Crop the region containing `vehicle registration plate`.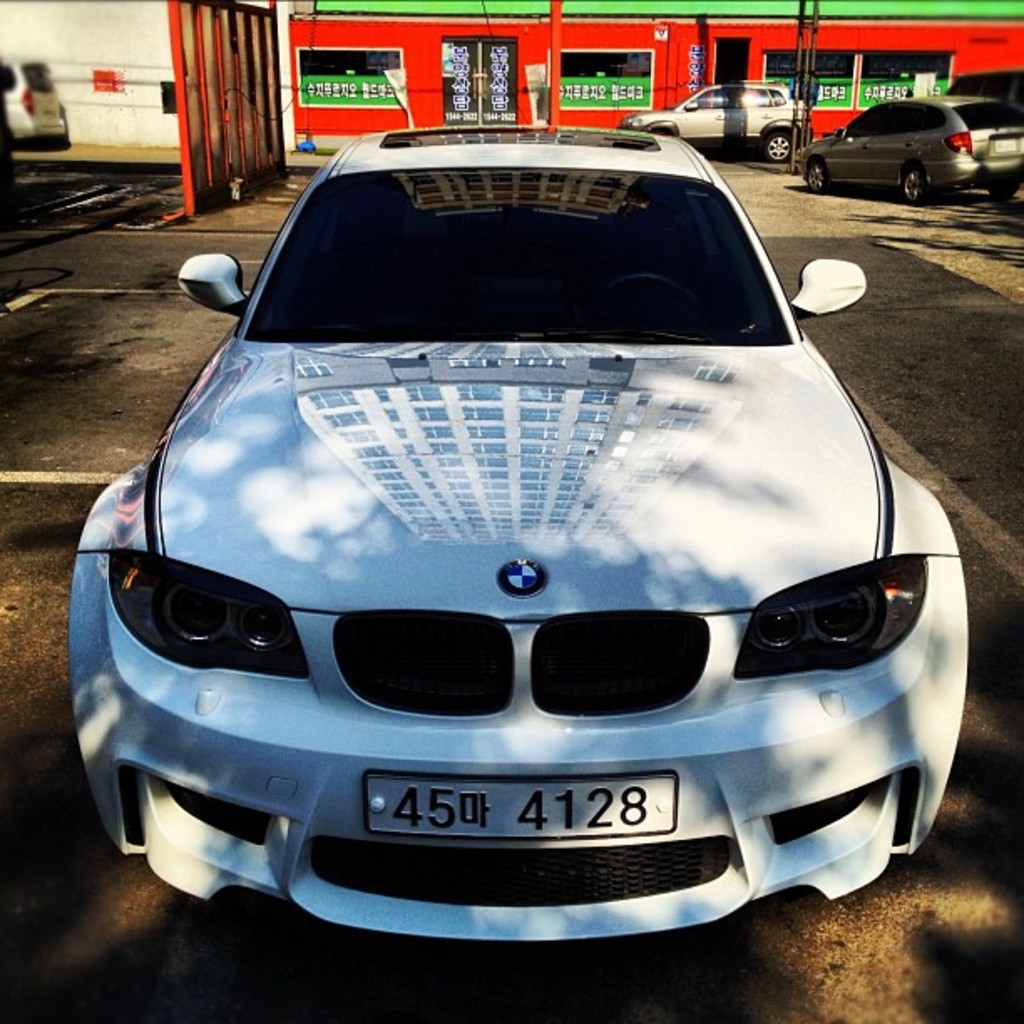
Crop region: [left=996, top=137, right=1019, bottom=151].
